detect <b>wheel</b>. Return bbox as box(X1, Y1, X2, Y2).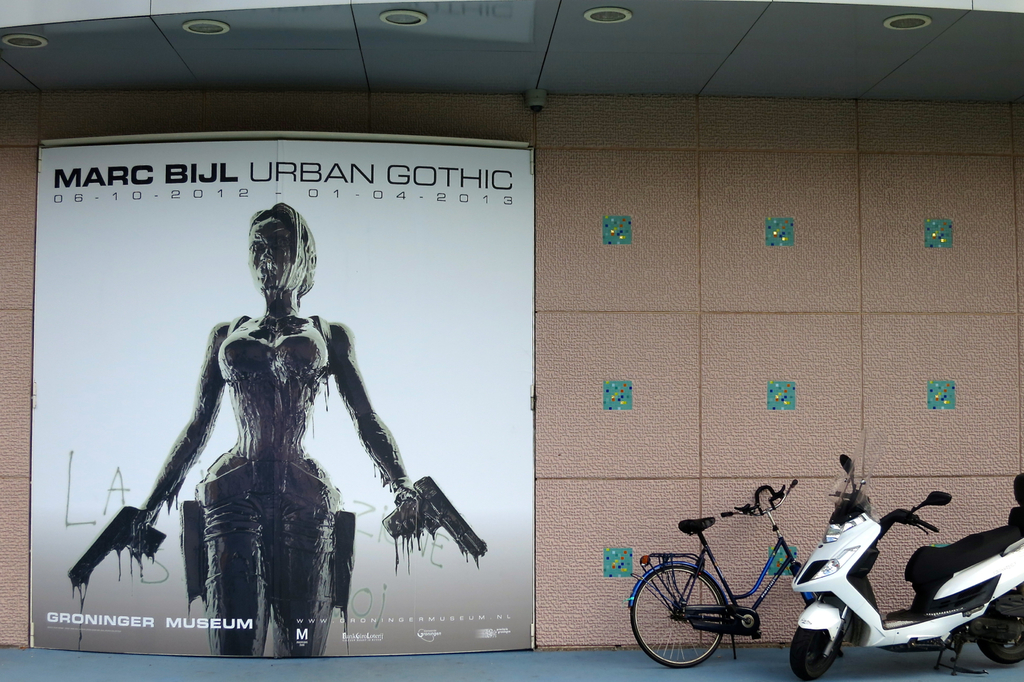
box(630, 560, 729, 666).
